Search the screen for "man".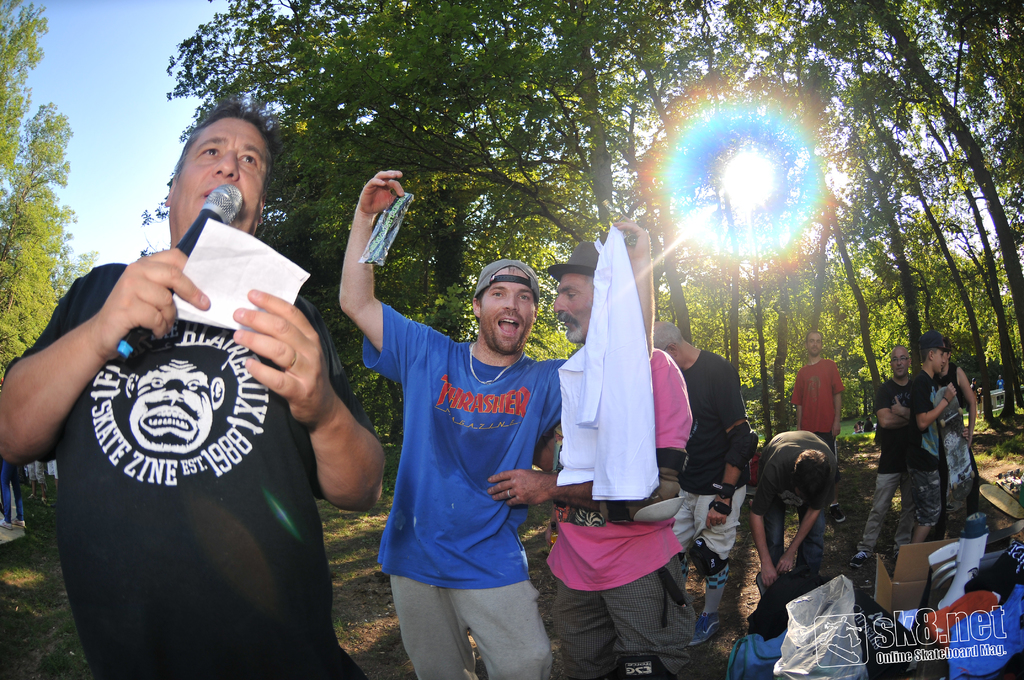
Found at bbox=(848, 345, 916, 572).
